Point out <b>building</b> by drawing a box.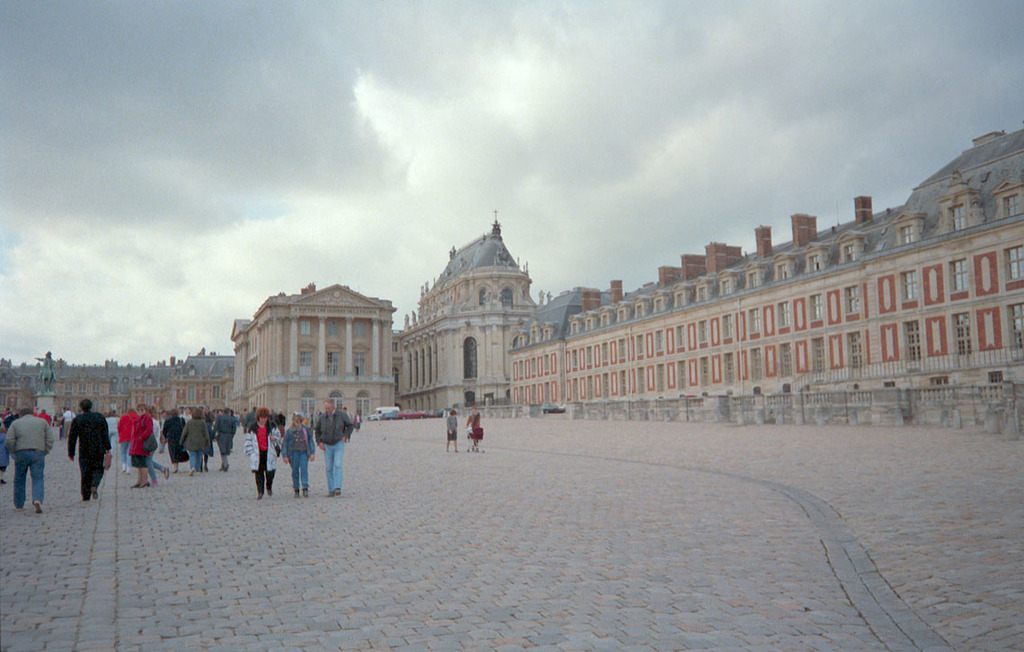
Rect(399, 212, 539, 407).
